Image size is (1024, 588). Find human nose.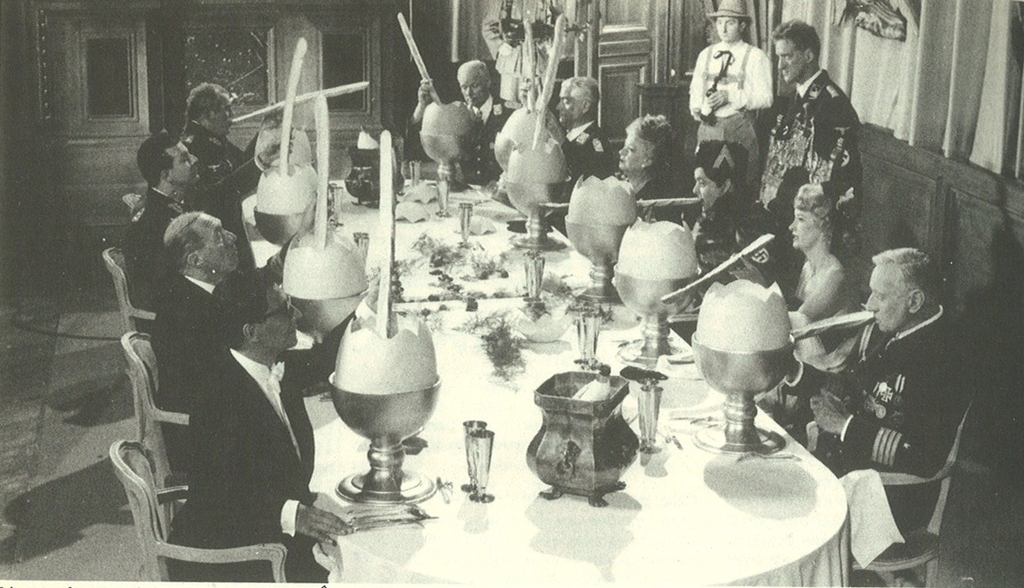
(867,292,877,310).
